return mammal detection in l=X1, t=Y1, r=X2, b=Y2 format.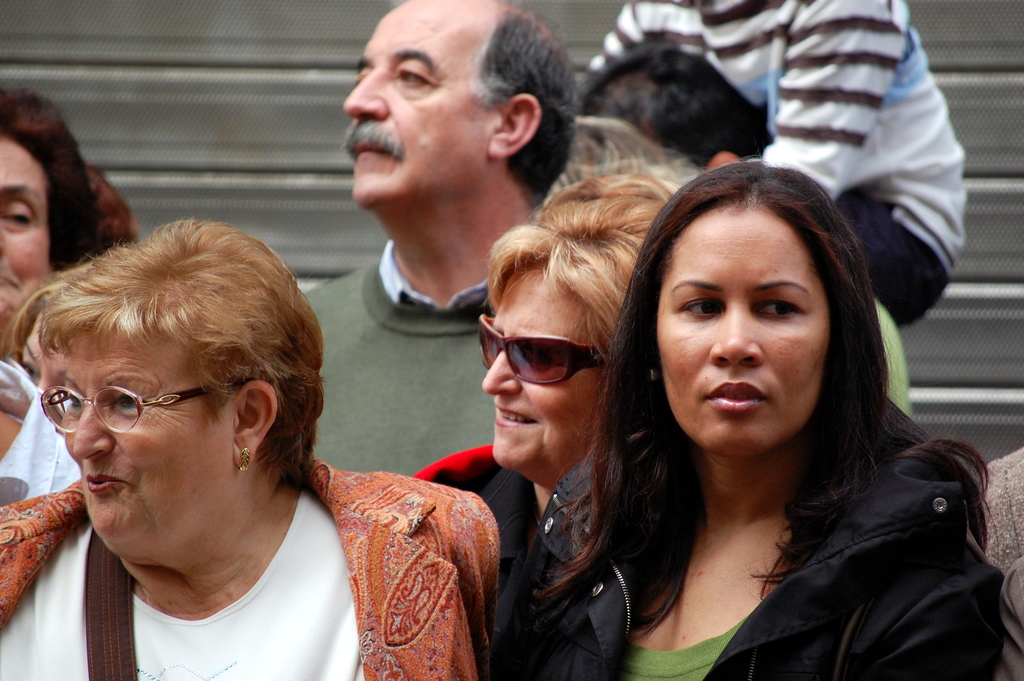
l=414, t=172, r=682, b=680.
